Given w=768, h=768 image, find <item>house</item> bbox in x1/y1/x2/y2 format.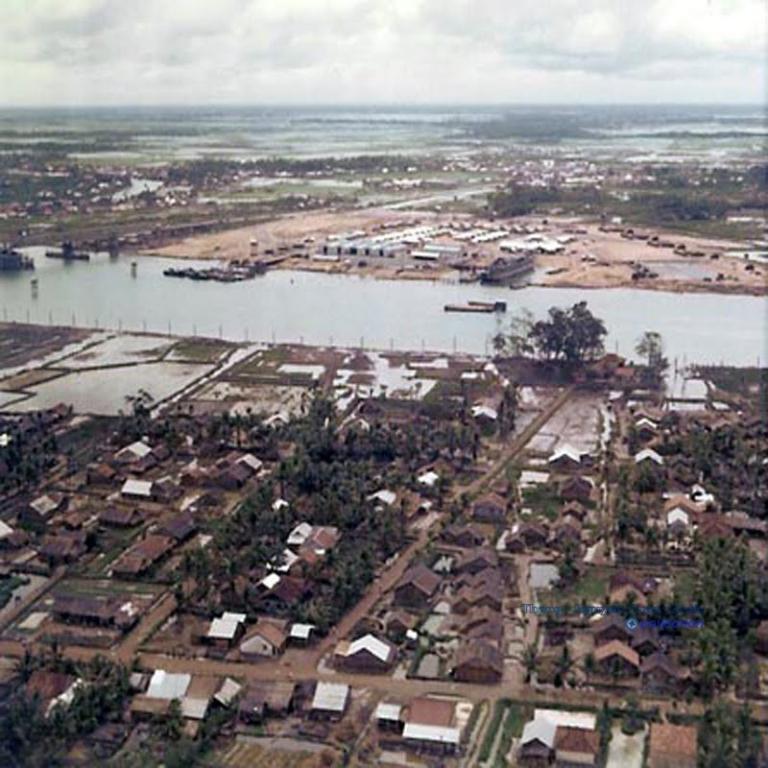
104/499/147/528.
